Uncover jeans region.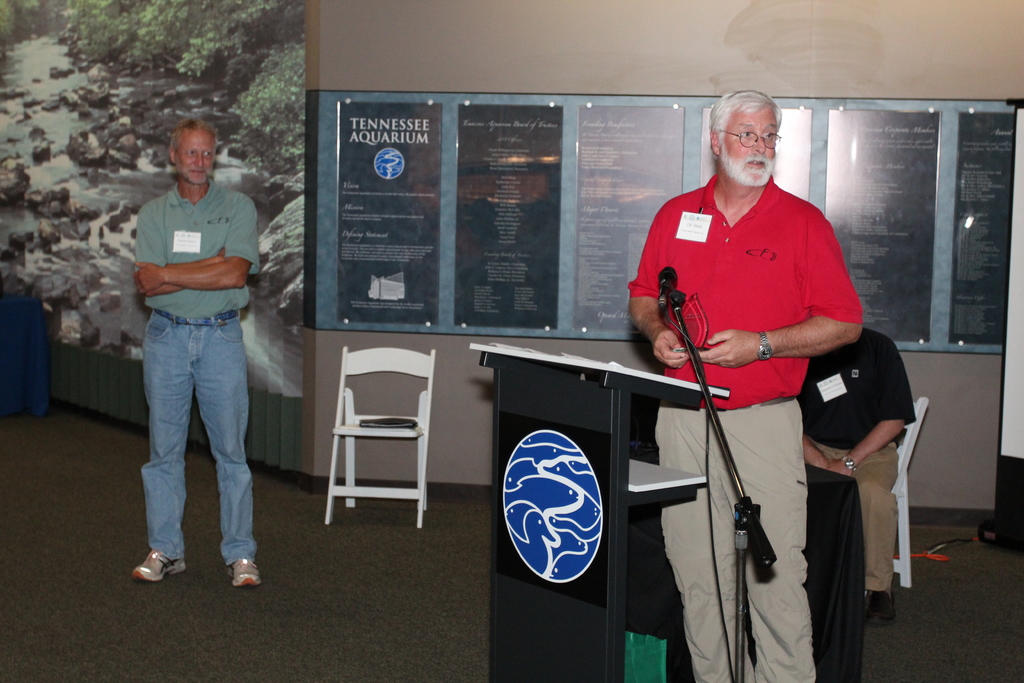
Uncovered: locate(655, 404, 810, 682).
